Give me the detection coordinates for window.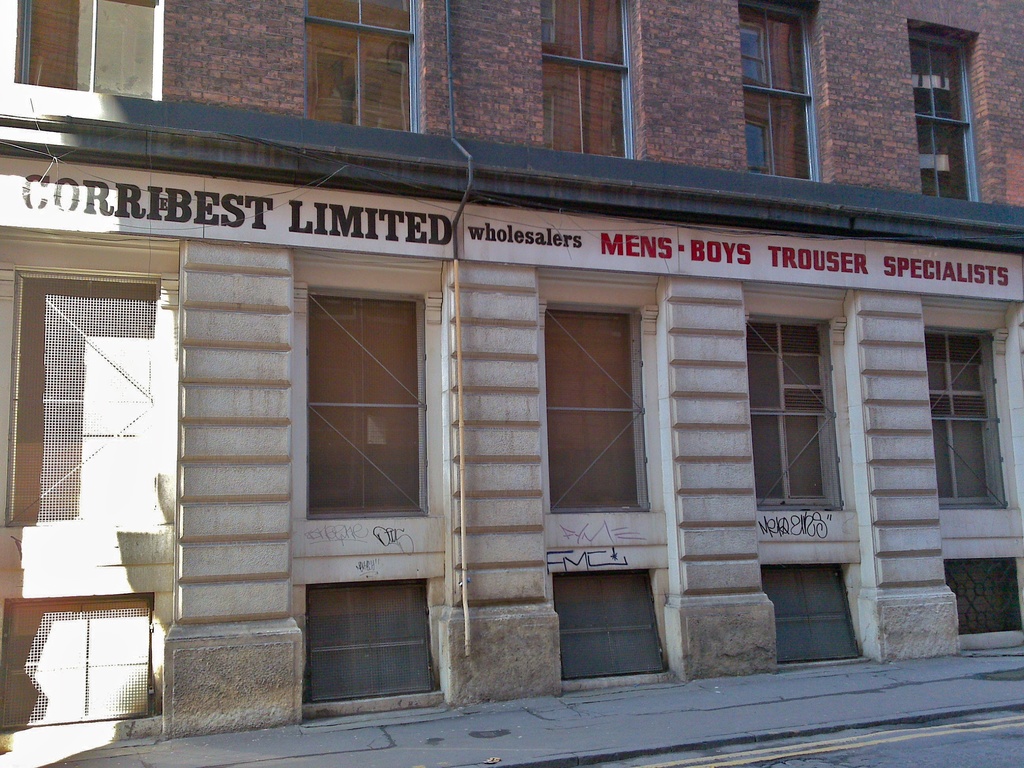
[x1=749, y1=320, x2=840, y2=515].
